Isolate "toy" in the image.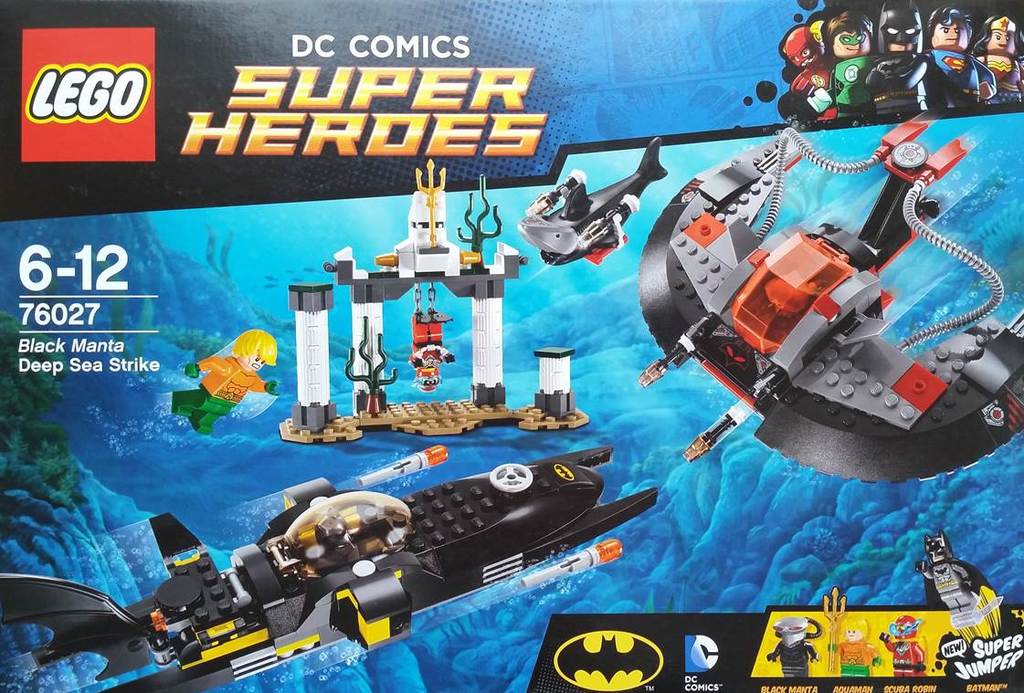
Isolated region: (280, 155, 591, 446).
